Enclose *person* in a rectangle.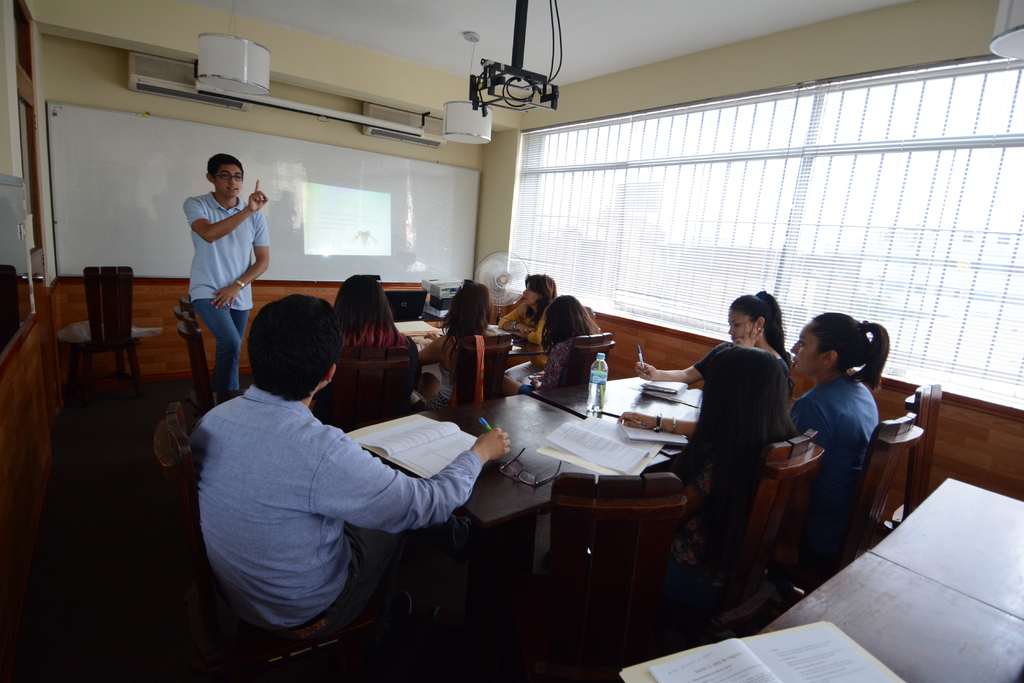
box(502, 273, 558, 370).
